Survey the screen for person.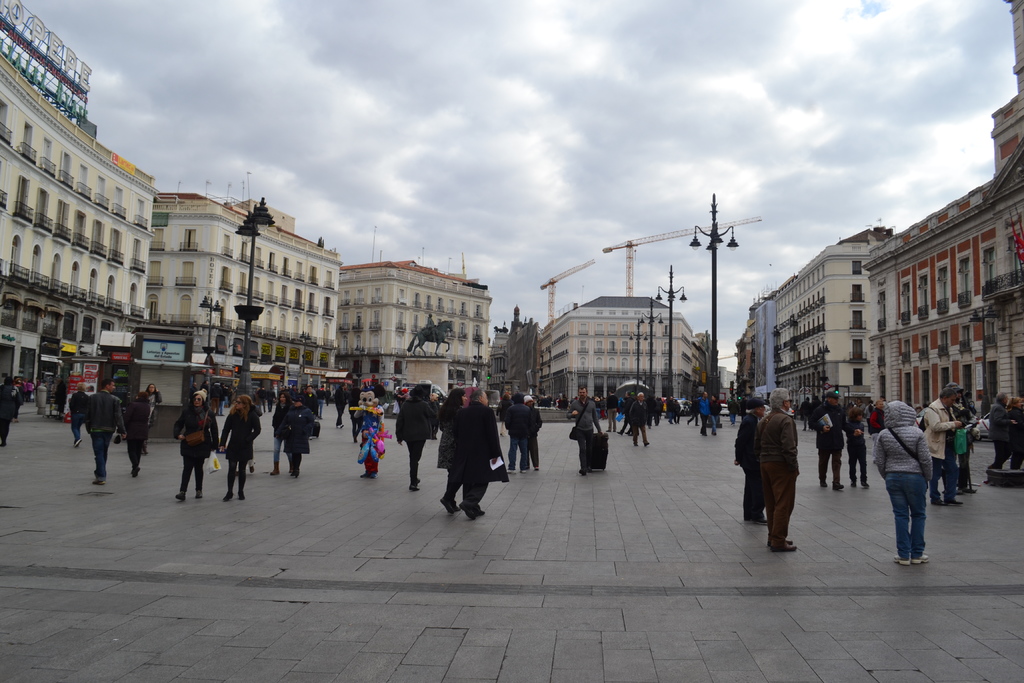
Survey found: [524,391,540,468].
